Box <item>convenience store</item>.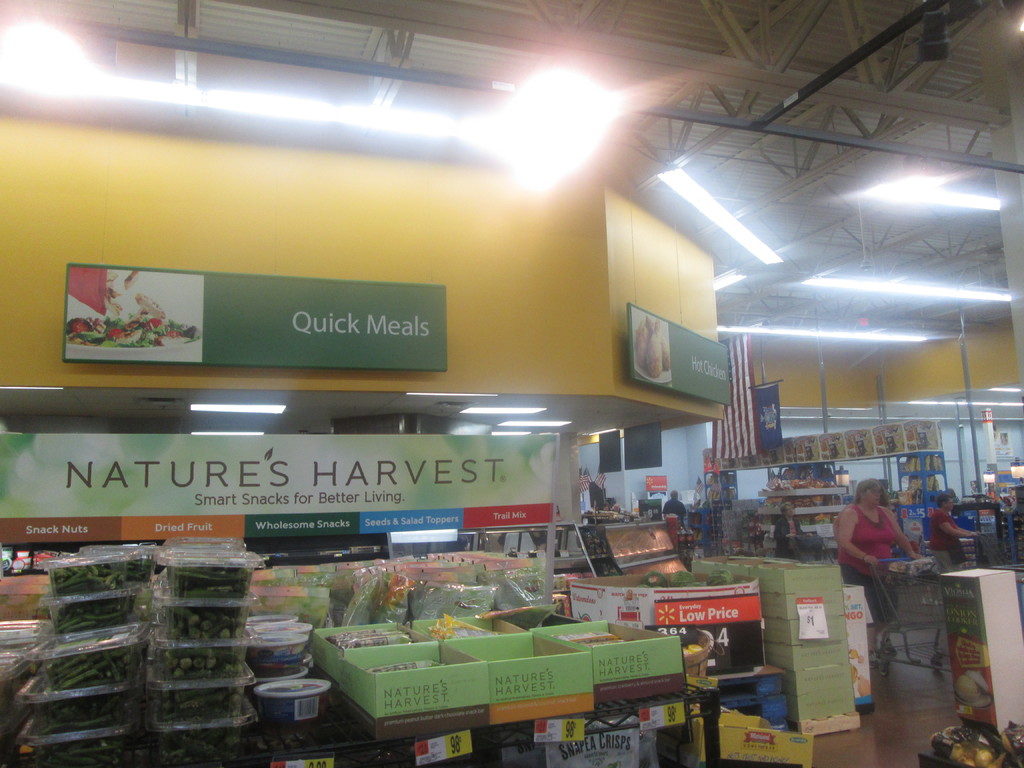
0/47/1023/719.
